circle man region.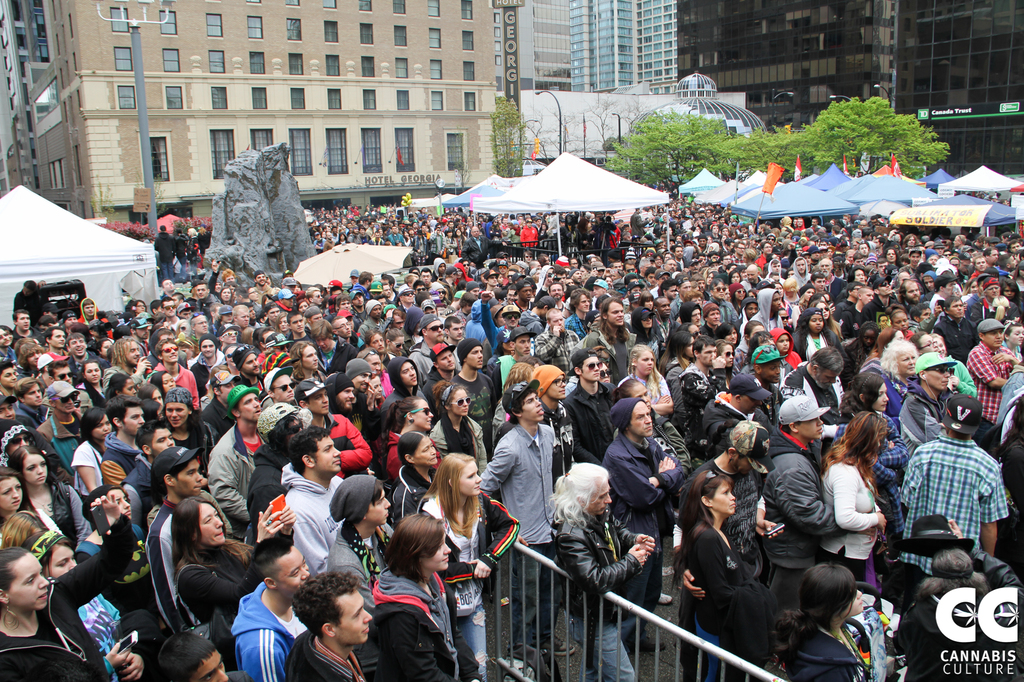
Region: pyautogui.locateOnScreen(306, 304, 316, 326).
